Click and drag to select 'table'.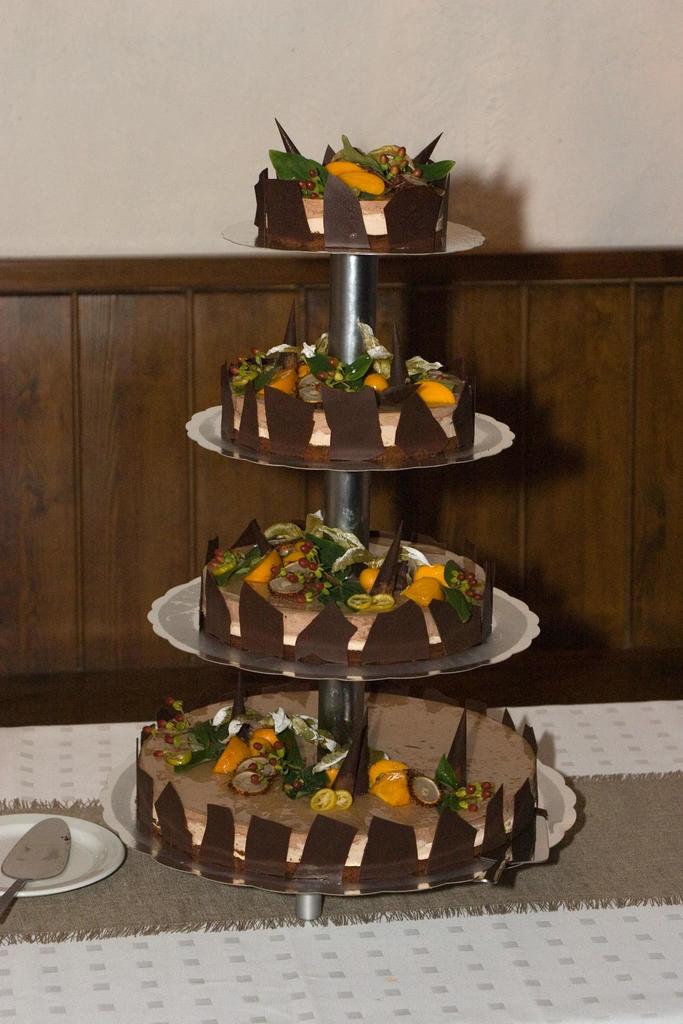
Selection: Rect(0, 703, 682, 1023).
